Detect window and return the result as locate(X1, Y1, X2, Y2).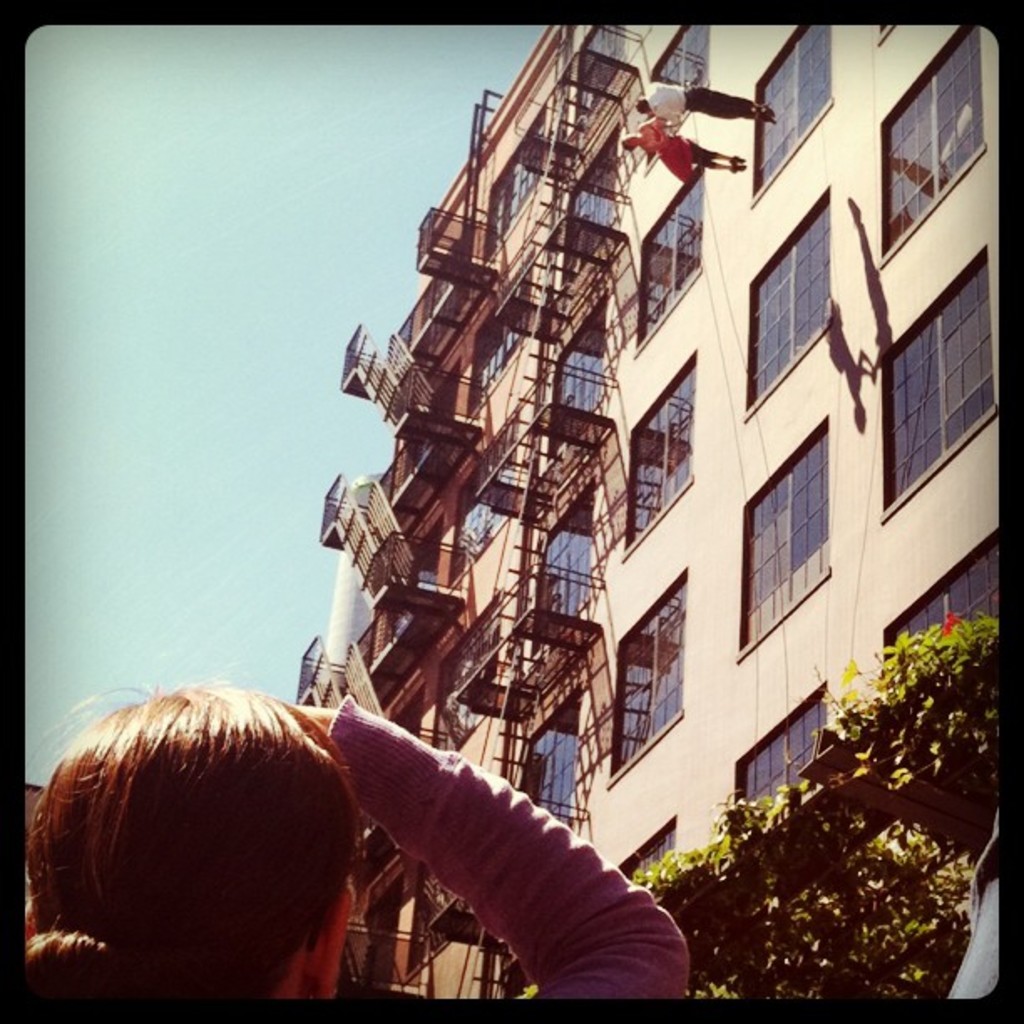
locate(530, 484, 591, 659).
